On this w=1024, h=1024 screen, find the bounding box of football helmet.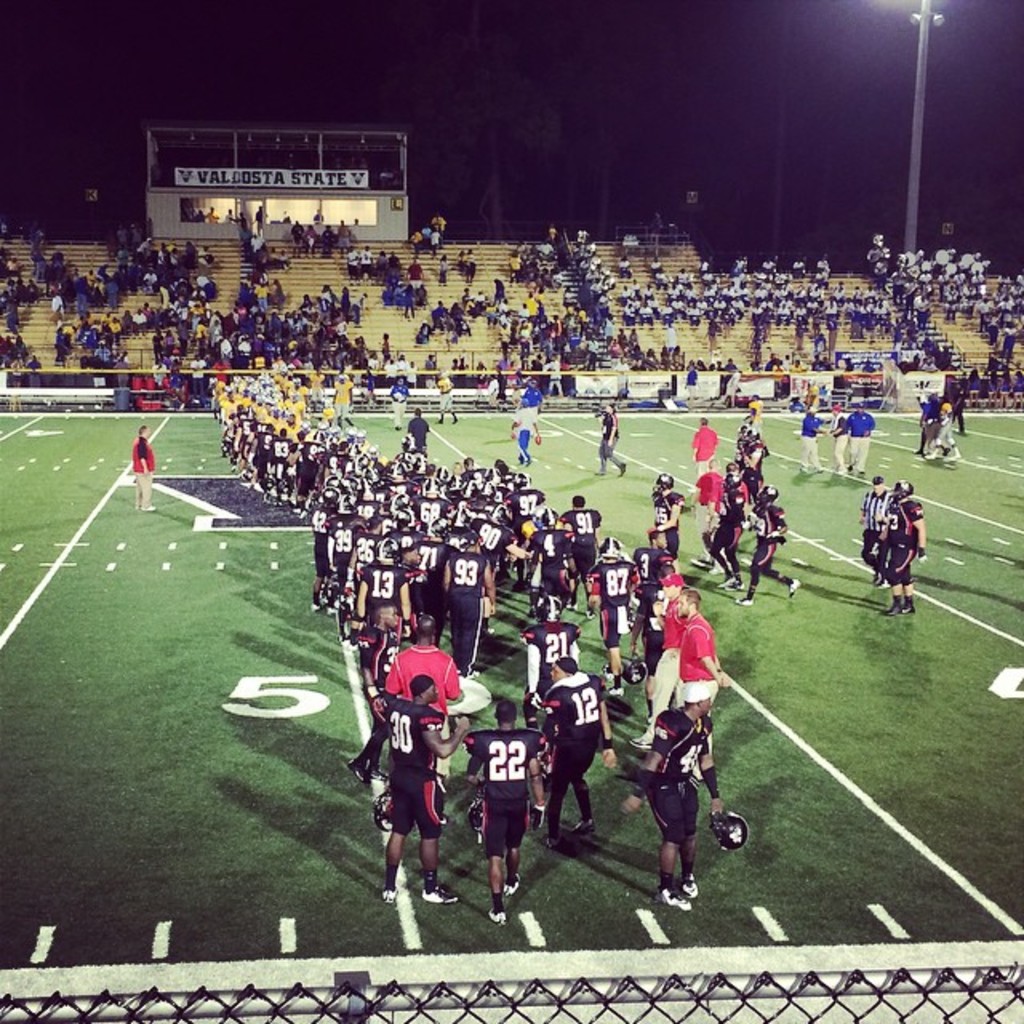
Bounding box: BBox(750, 482, 776, 509).
